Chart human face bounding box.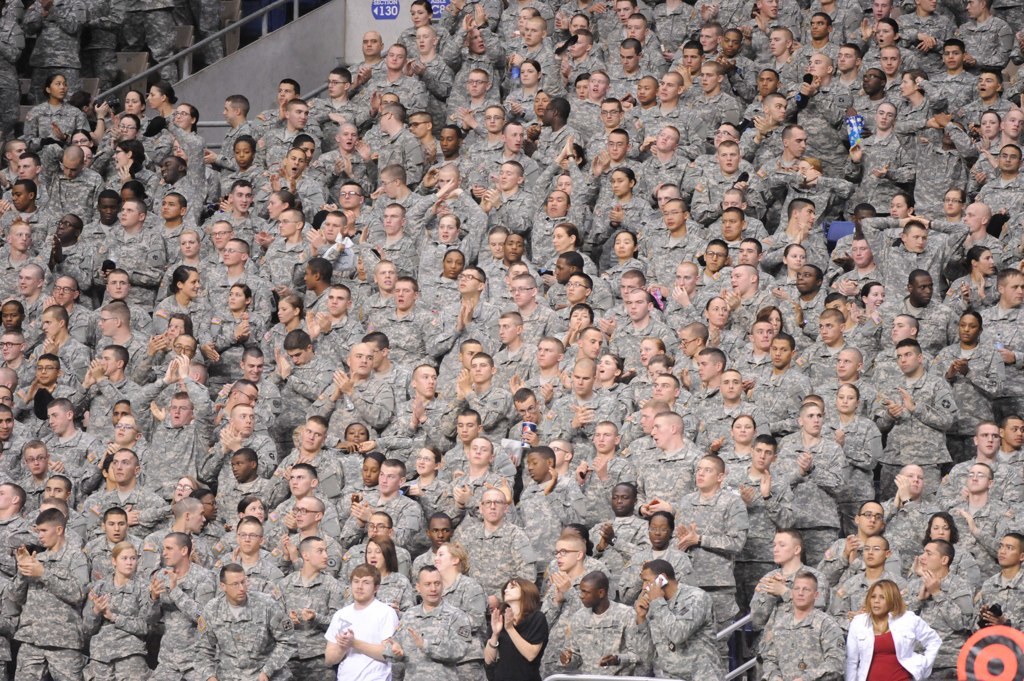
Charted: [884,192,910,219].
